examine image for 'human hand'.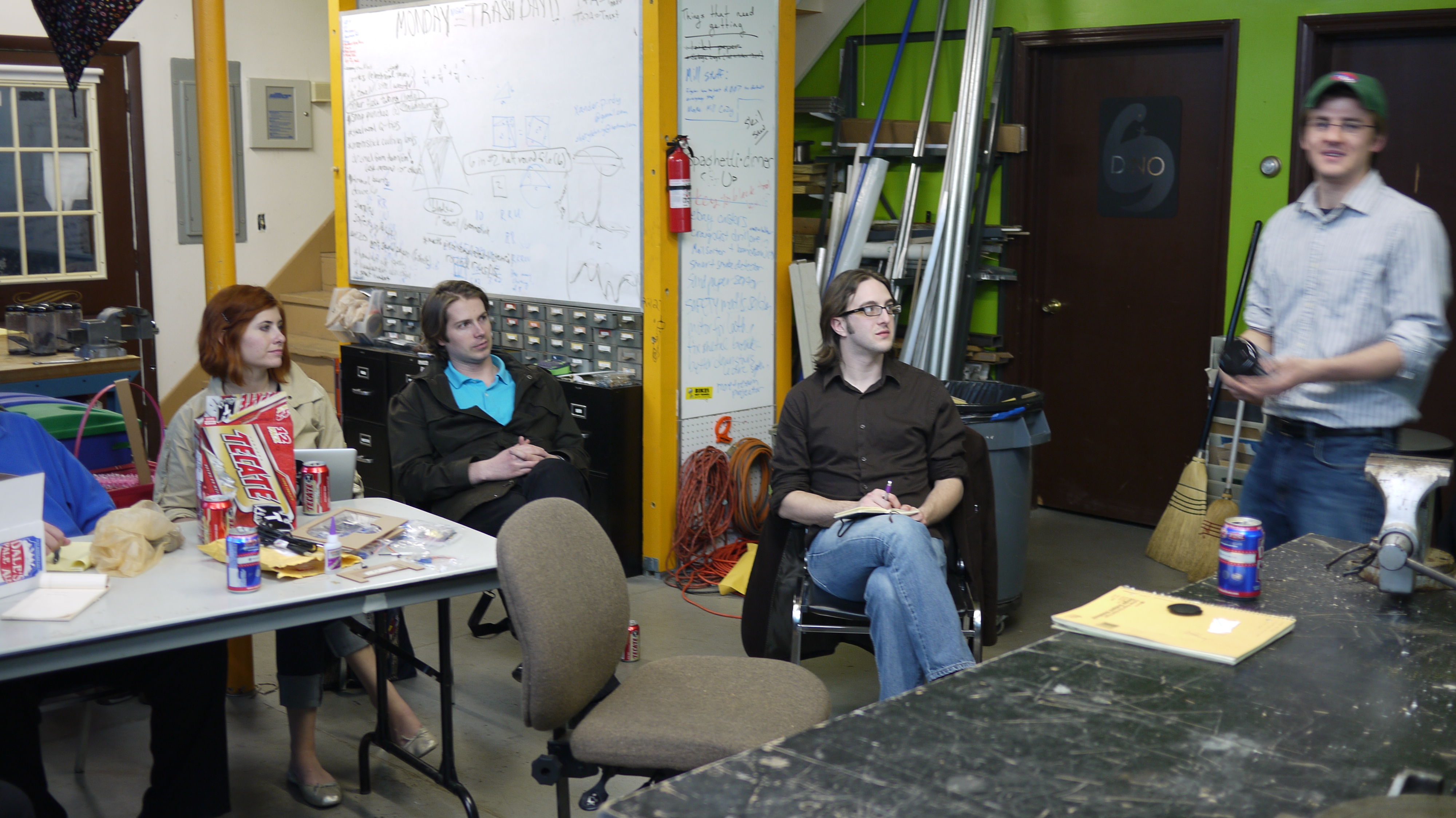
Examination result: (left=13, top=187, right=28, bottom=204).
